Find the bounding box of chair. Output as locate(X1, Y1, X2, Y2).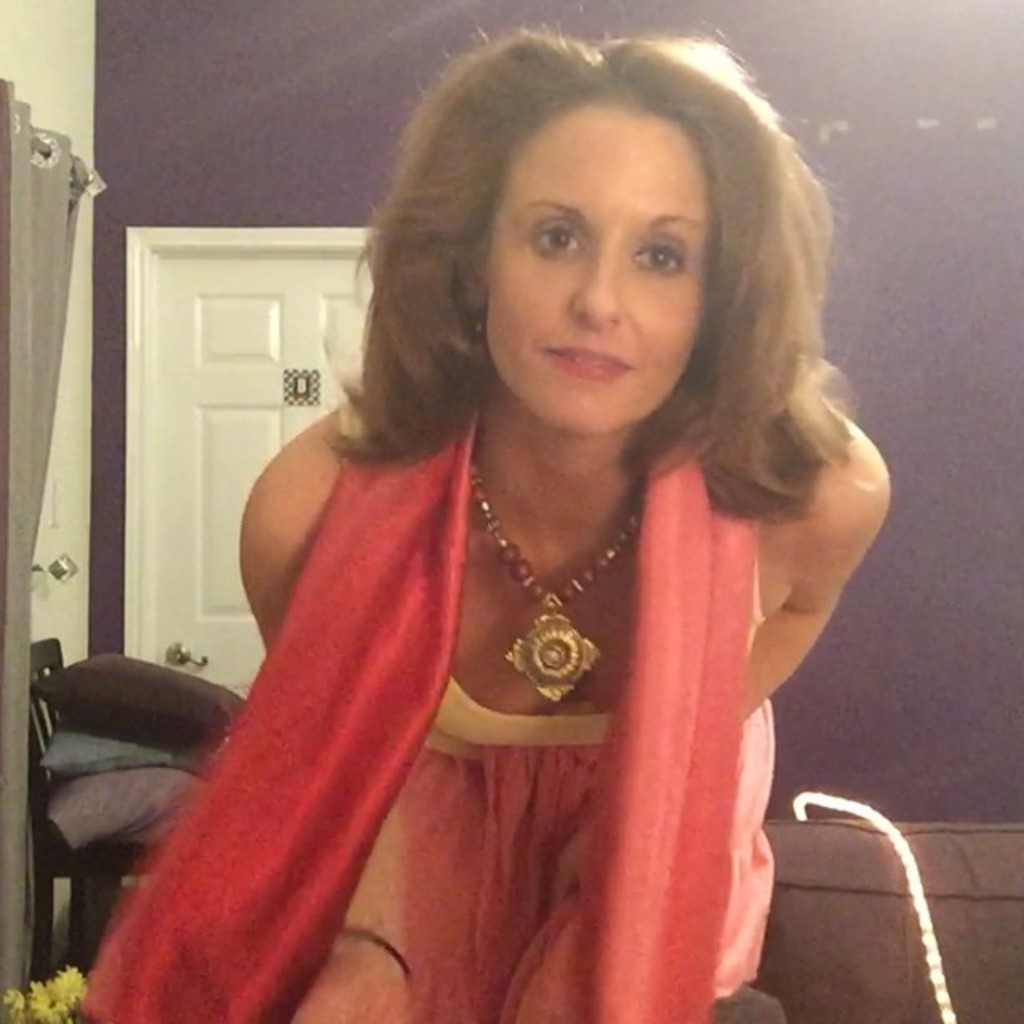
locate(21, 634, 170, 984).
